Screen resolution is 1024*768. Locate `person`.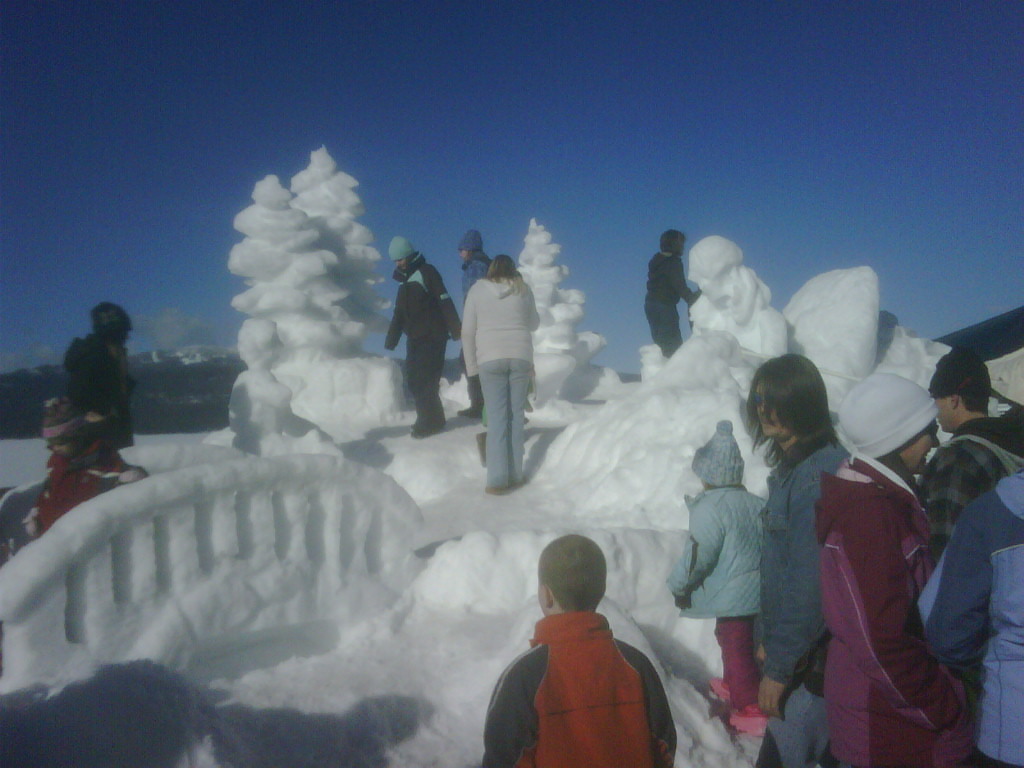
rect(458, 222, 490, 412).
